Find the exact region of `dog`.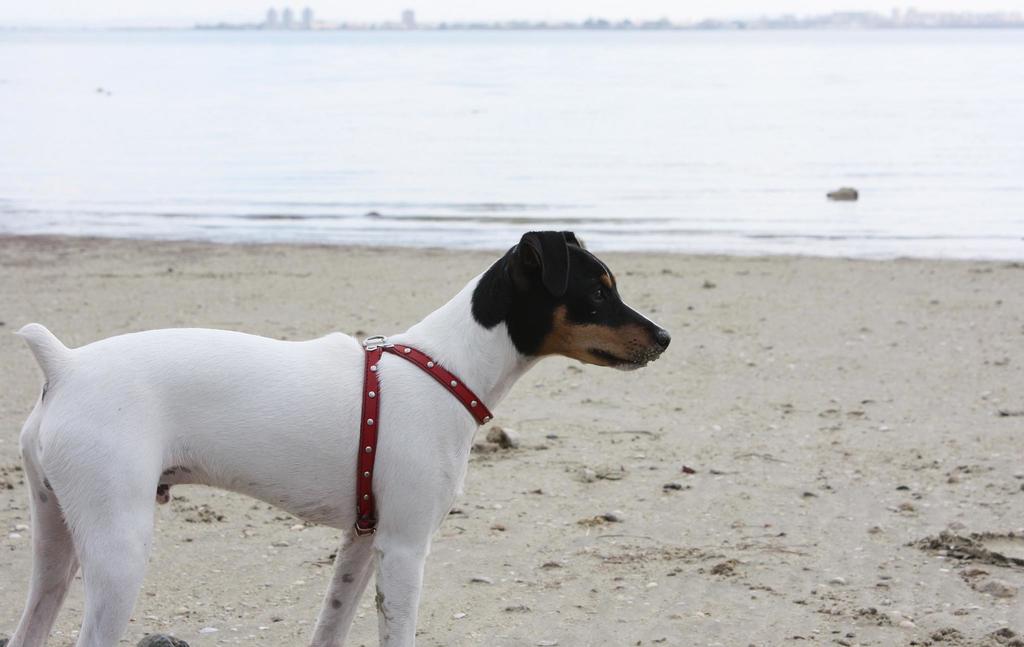
Exact region: 4, 225, 671, 646.
